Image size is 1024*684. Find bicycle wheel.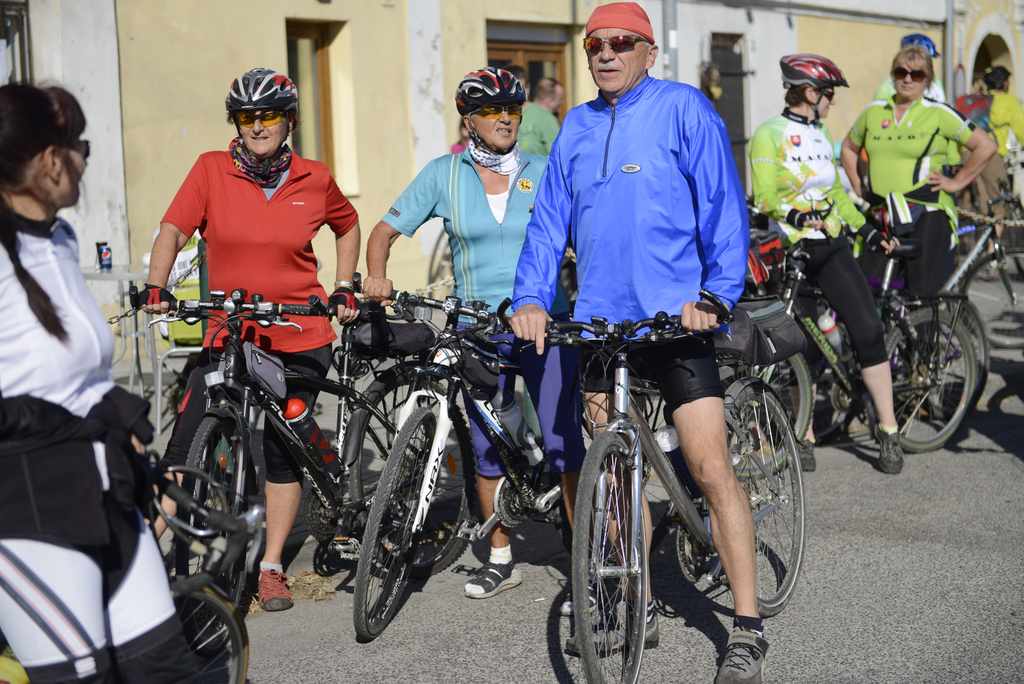
344/370/477/582.
